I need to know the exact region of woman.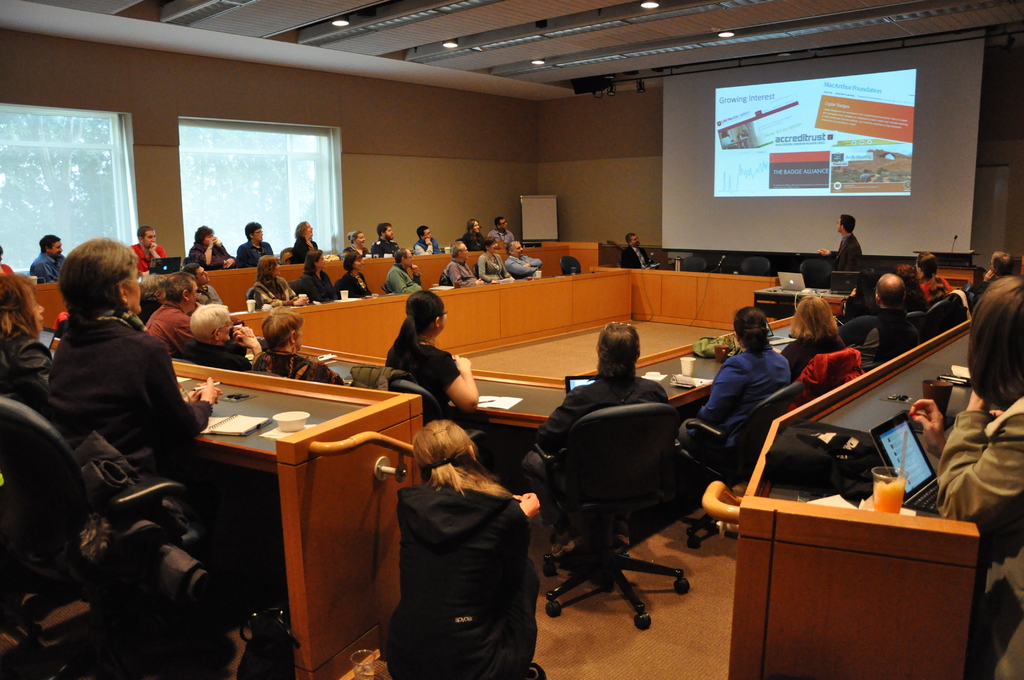
Region: (left=345, top=229, right=372, bottom=263).
